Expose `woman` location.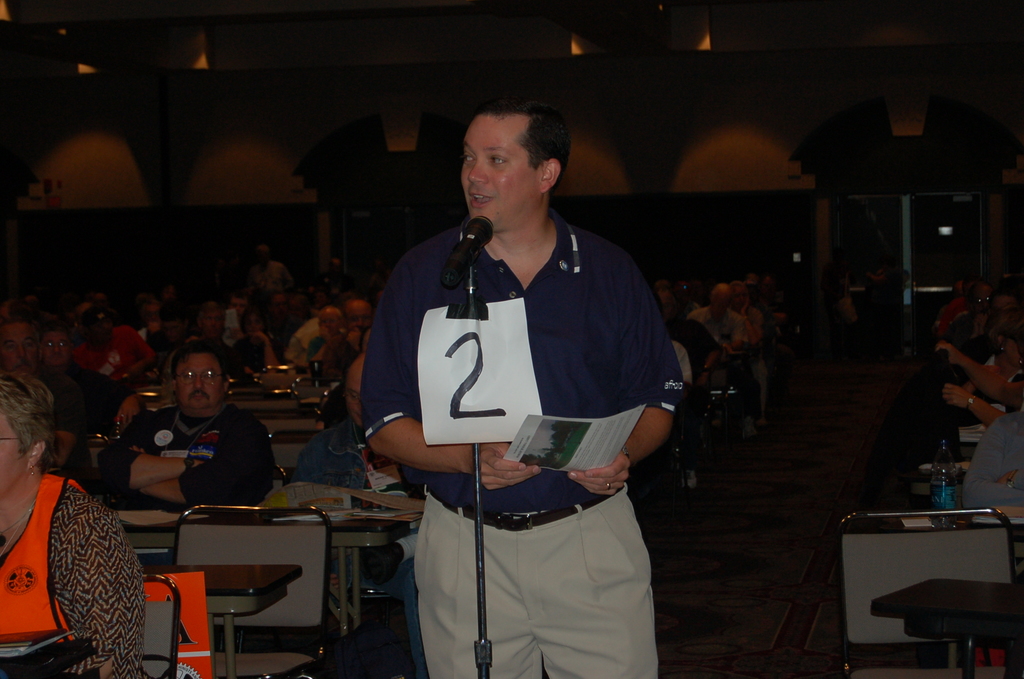
Exposed at x1=10 y1=388 x2=146 y2=678.
